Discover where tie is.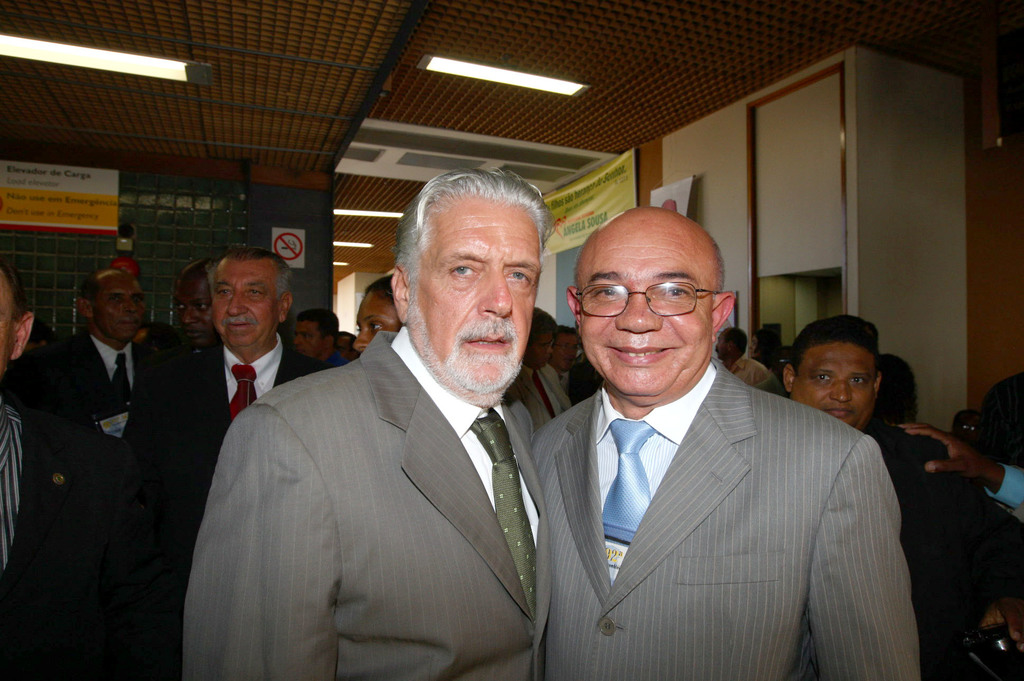
Discovered at BBox(532, 371, 559, 421).
